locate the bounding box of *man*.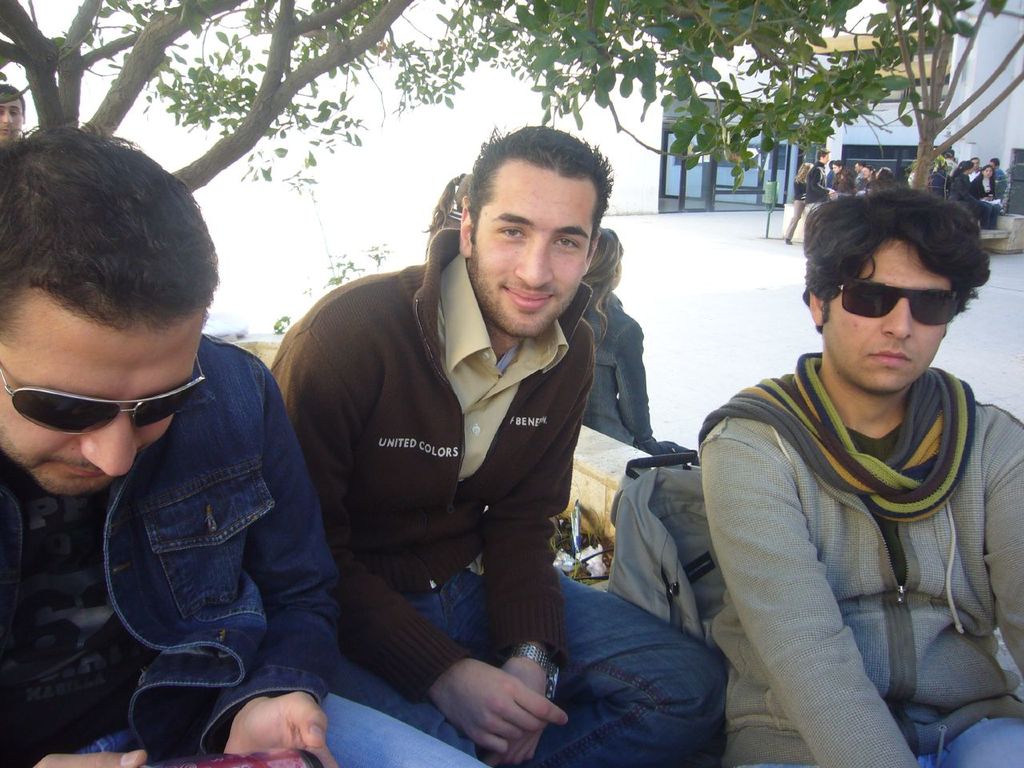
Bounding box: [691, 177, 1023, 767].
